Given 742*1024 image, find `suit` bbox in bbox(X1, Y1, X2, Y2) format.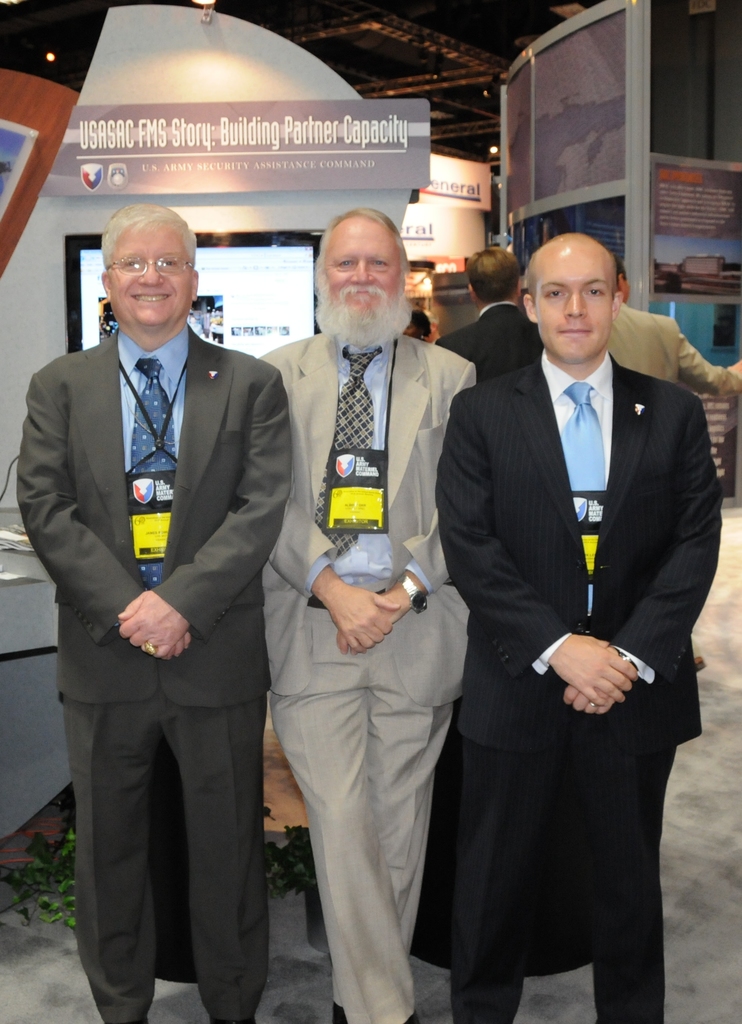
bbox(606, 301, 741, 392).
